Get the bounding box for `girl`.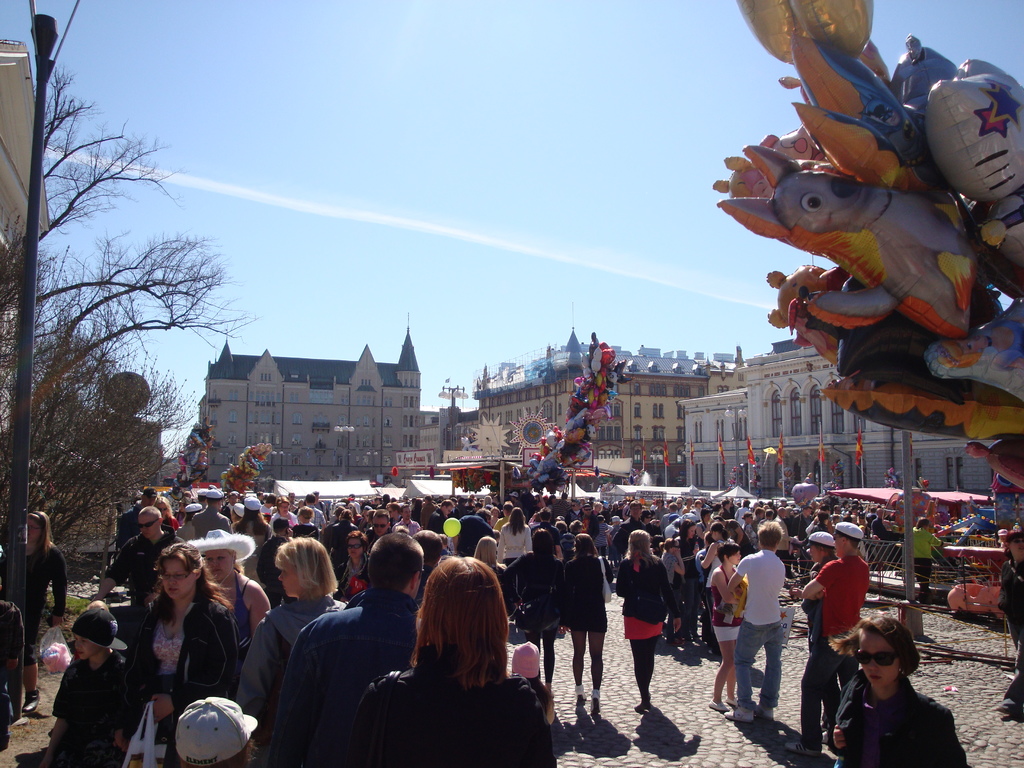
513:643:555:724.
